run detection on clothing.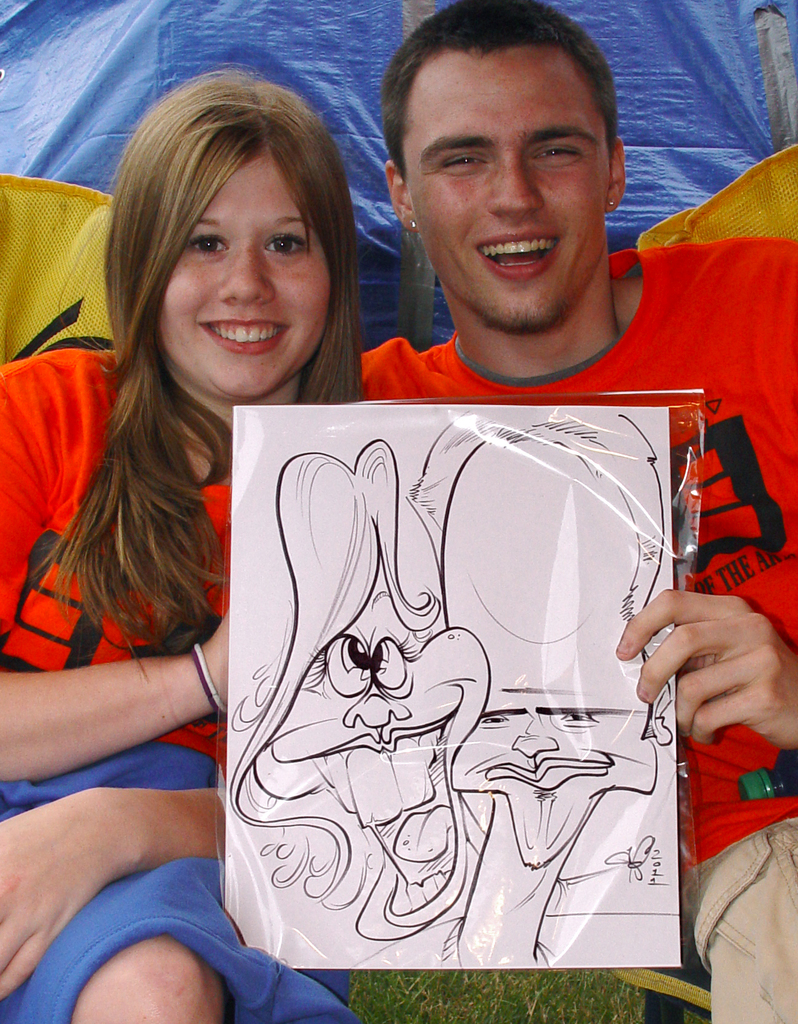
Result: detection(359, 239, 797, 858).
